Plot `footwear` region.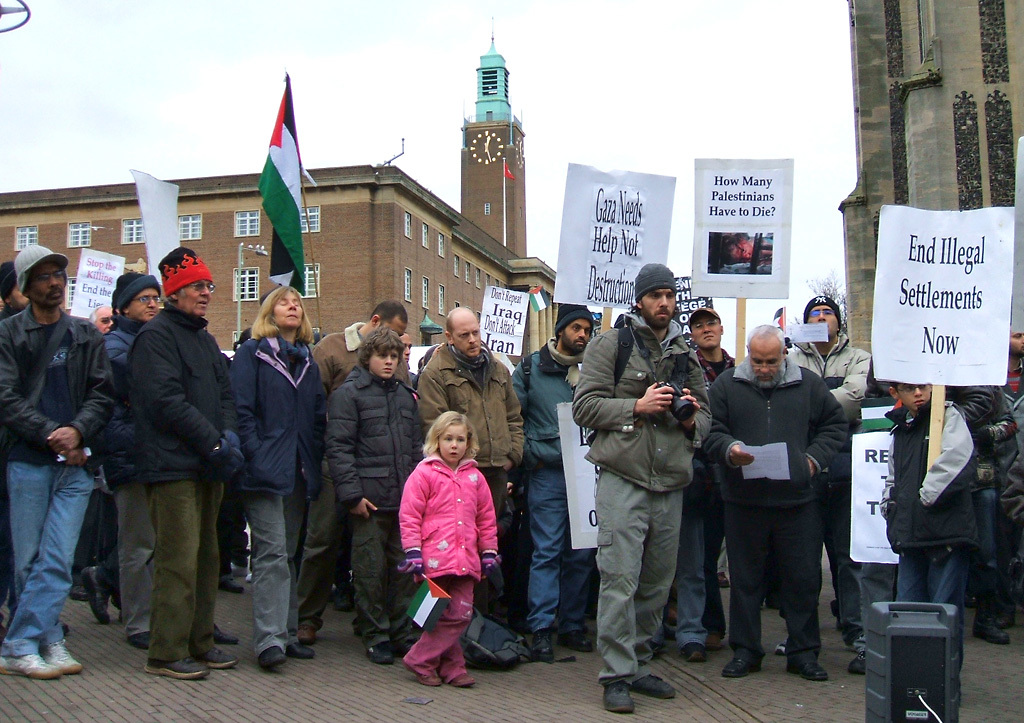
Plotted at <bbox>0, 652, 59, 681</bbox>.
